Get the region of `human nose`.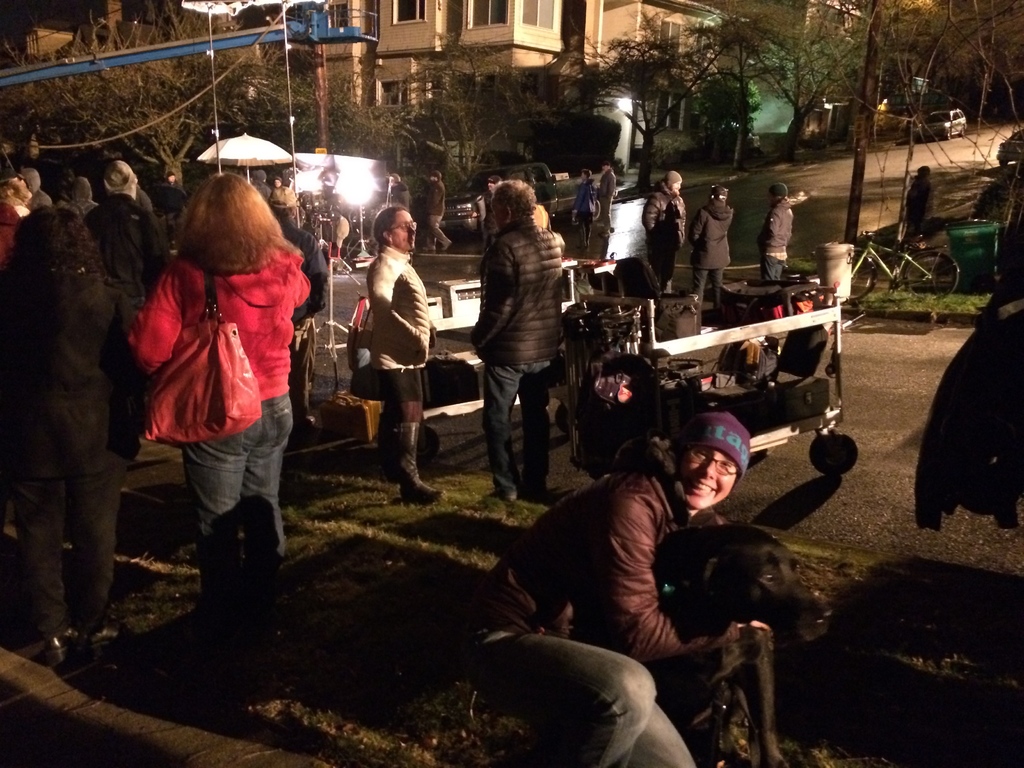
box=[698, 459, 715, 481].
